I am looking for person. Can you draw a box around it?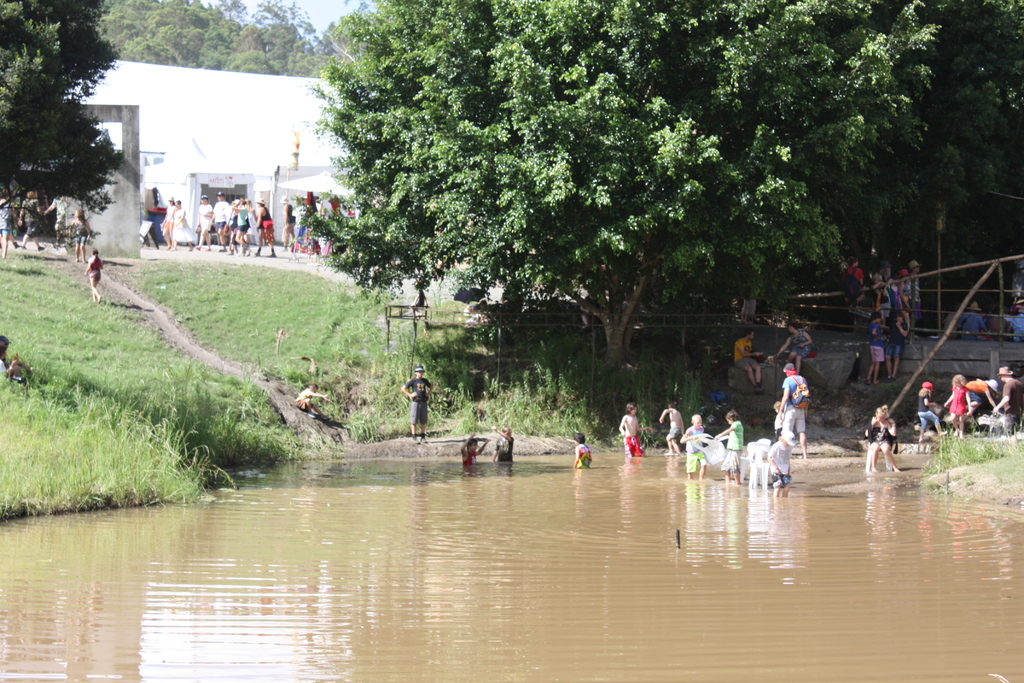
Sure, the bounding box is BBox(705, 413, 744, 483).
